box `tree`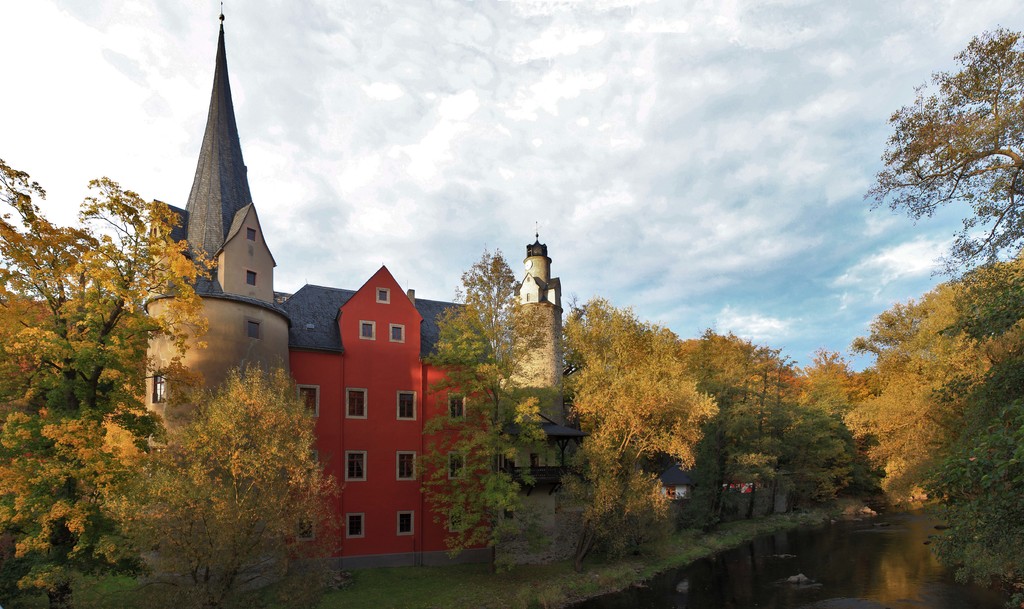
x1=858 y1=24 x2=1023 y2=283
